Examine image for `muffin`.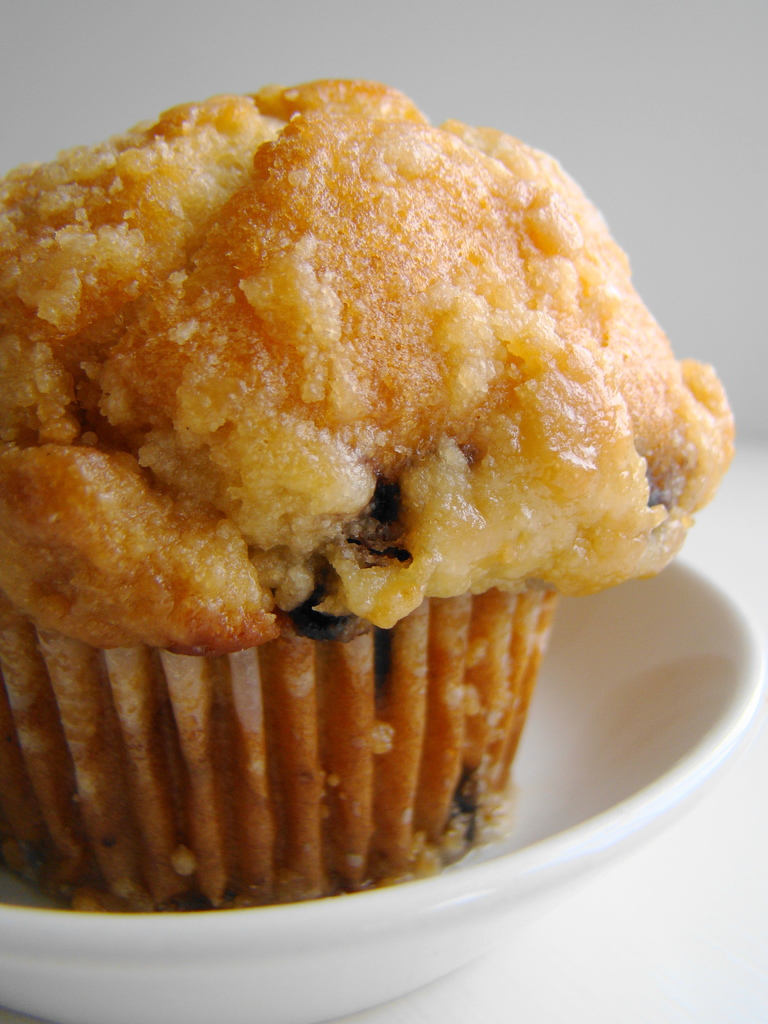
Examination result: (x1=0, y1=79, x2=733, y2=919).
